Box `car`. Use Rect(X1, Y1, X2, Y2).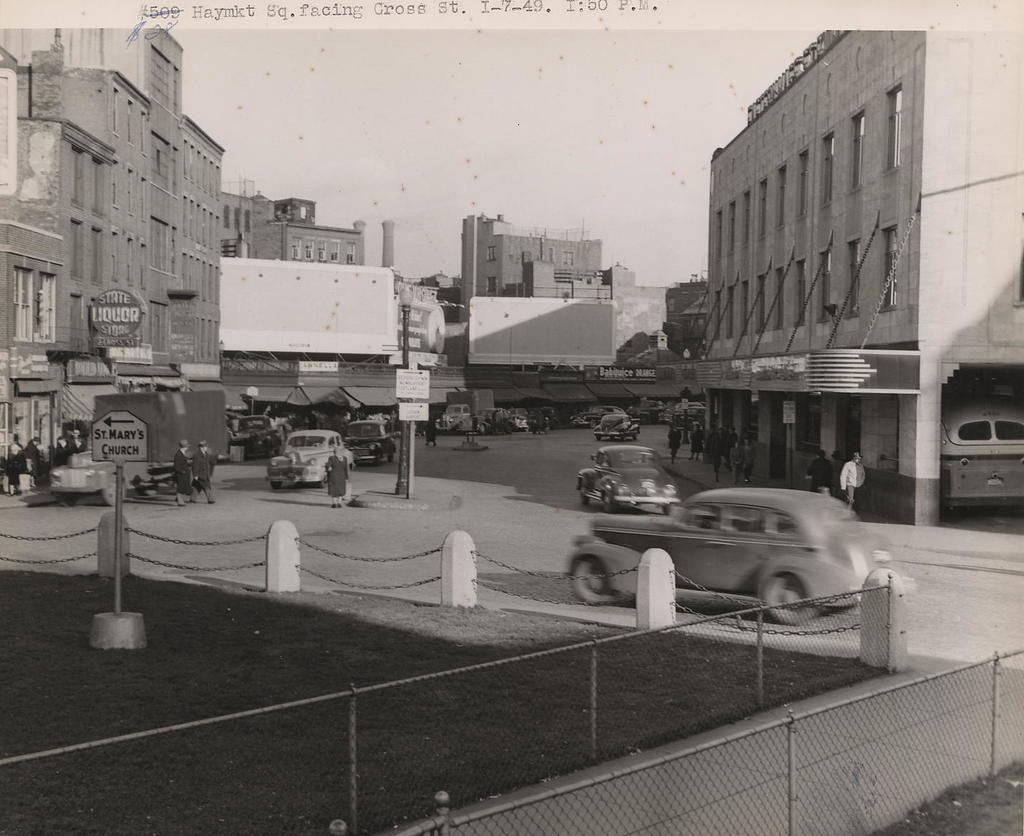
Rect(231, 415, 282, 458).
